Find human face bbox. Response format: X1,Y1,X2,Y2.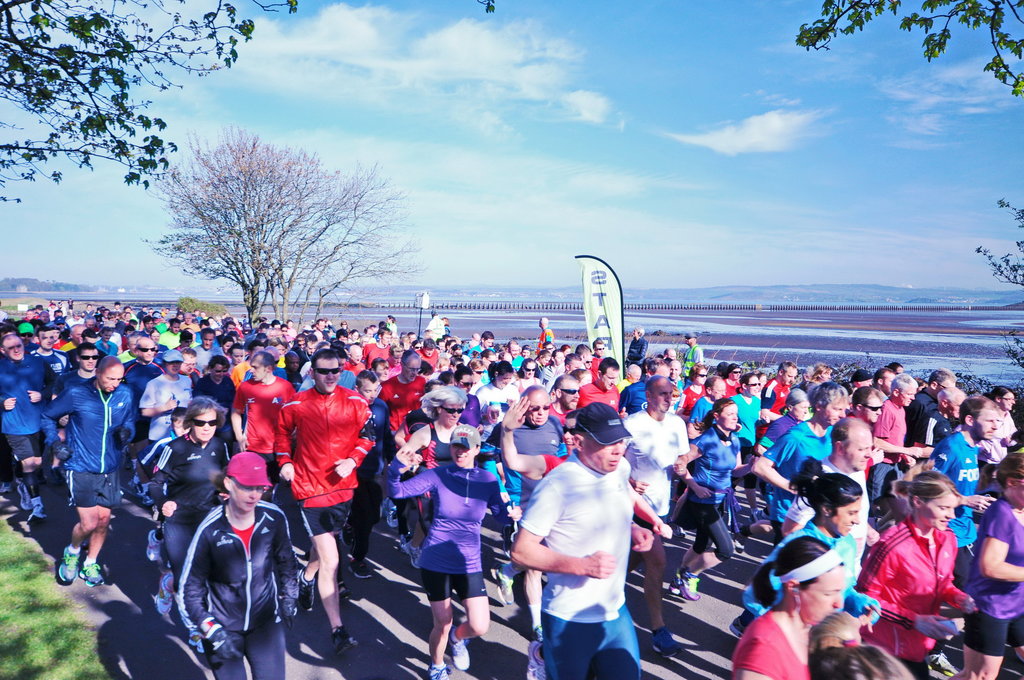
174,420,189,439.
